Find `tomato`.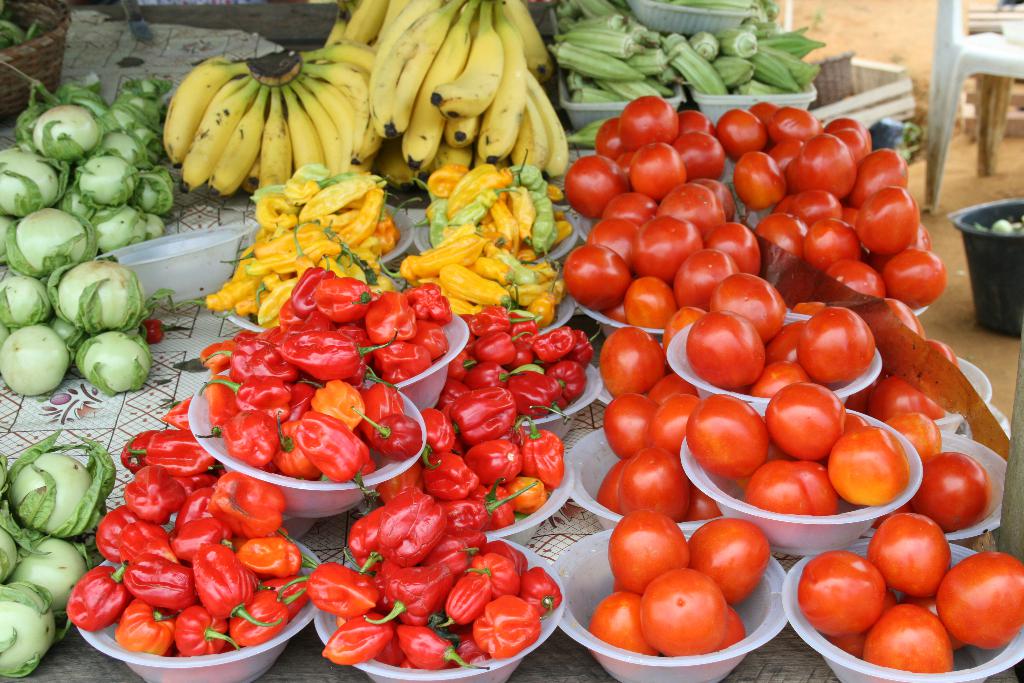
BBox(645, 370, 700, 397).
